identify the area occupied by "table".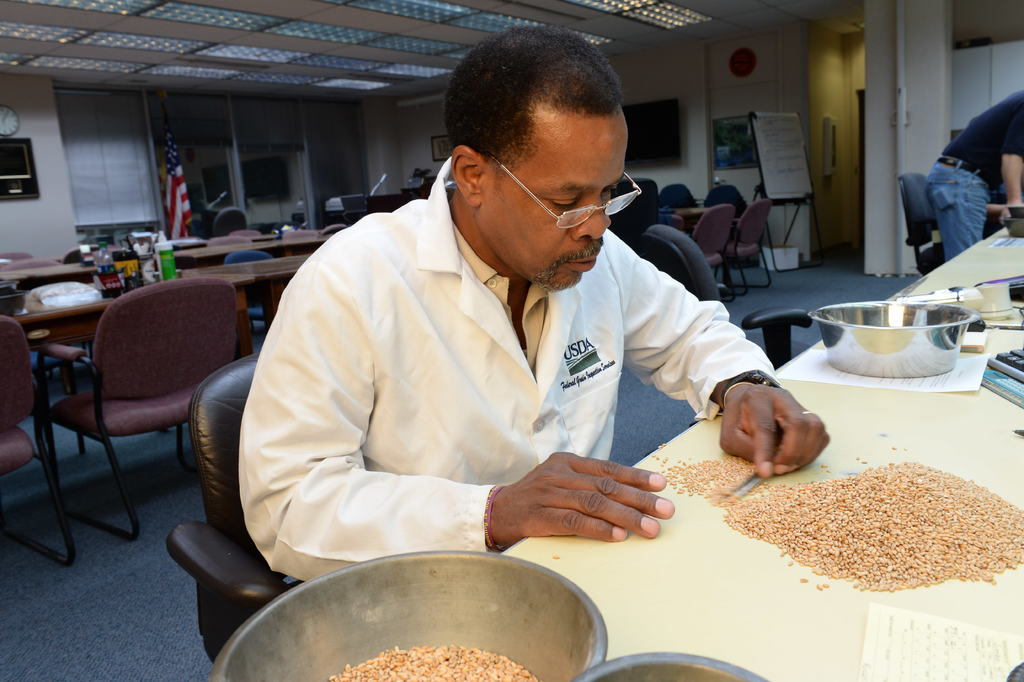
Area: Rect(500, 216, 1023, 681).
